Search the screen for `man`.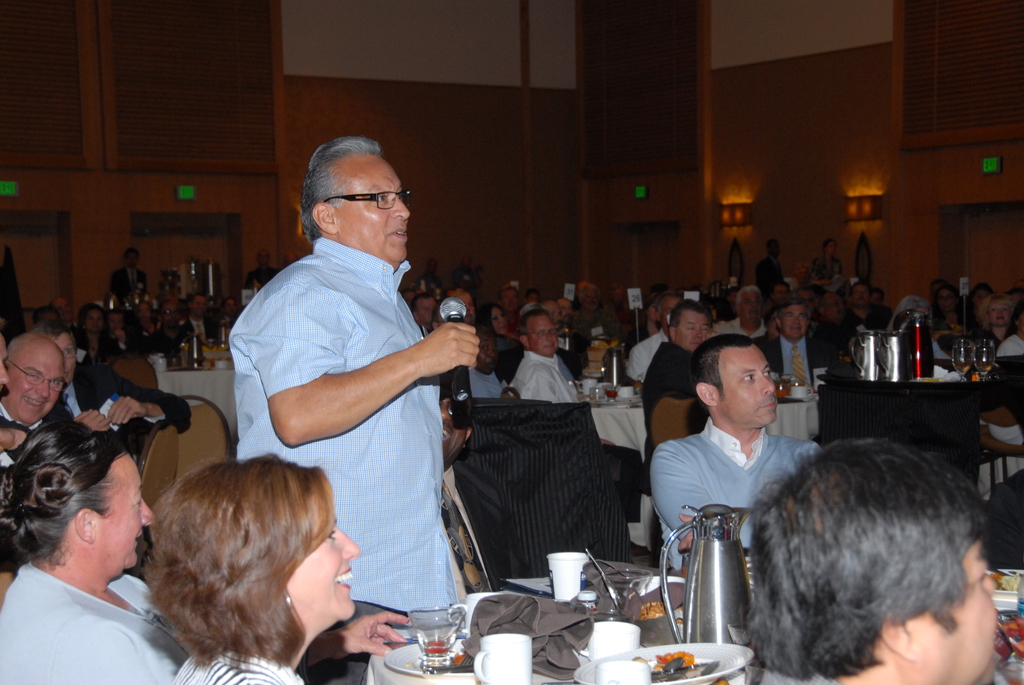
Found at (511, 309, 580, 400).
